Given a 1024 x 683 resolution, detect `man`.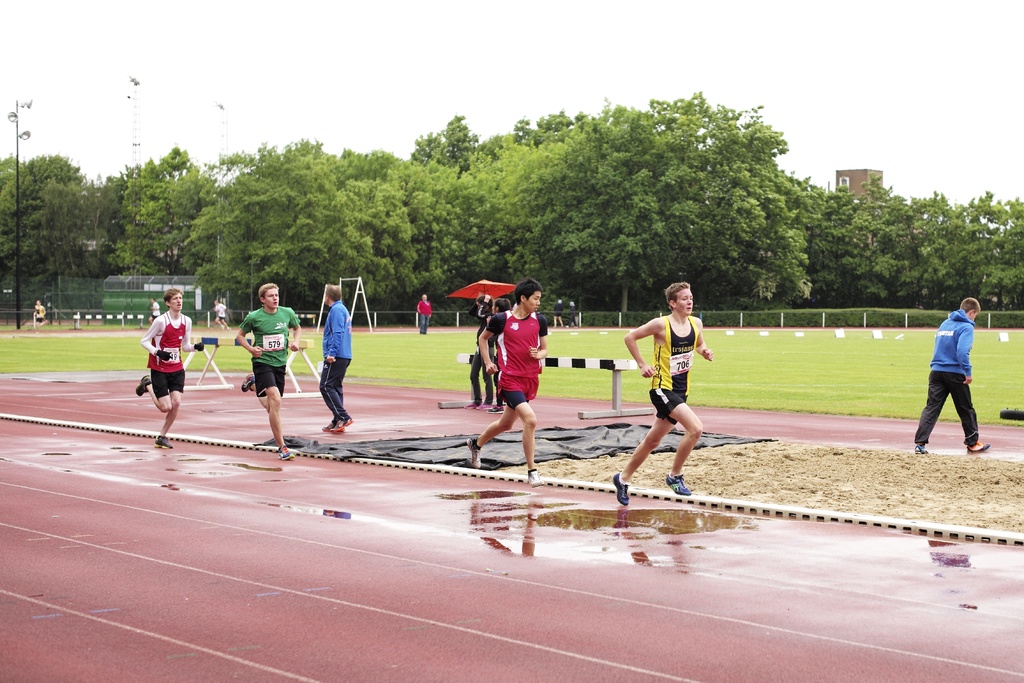
(316,284,356,434).
